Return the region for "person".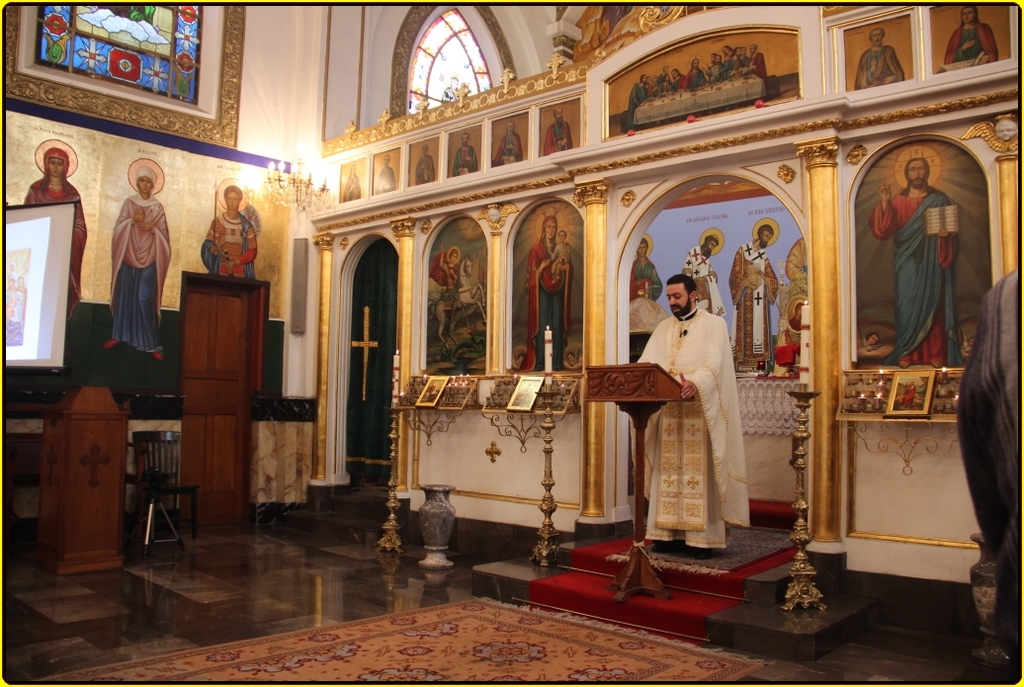
rect(871, 150, 960, 370).
